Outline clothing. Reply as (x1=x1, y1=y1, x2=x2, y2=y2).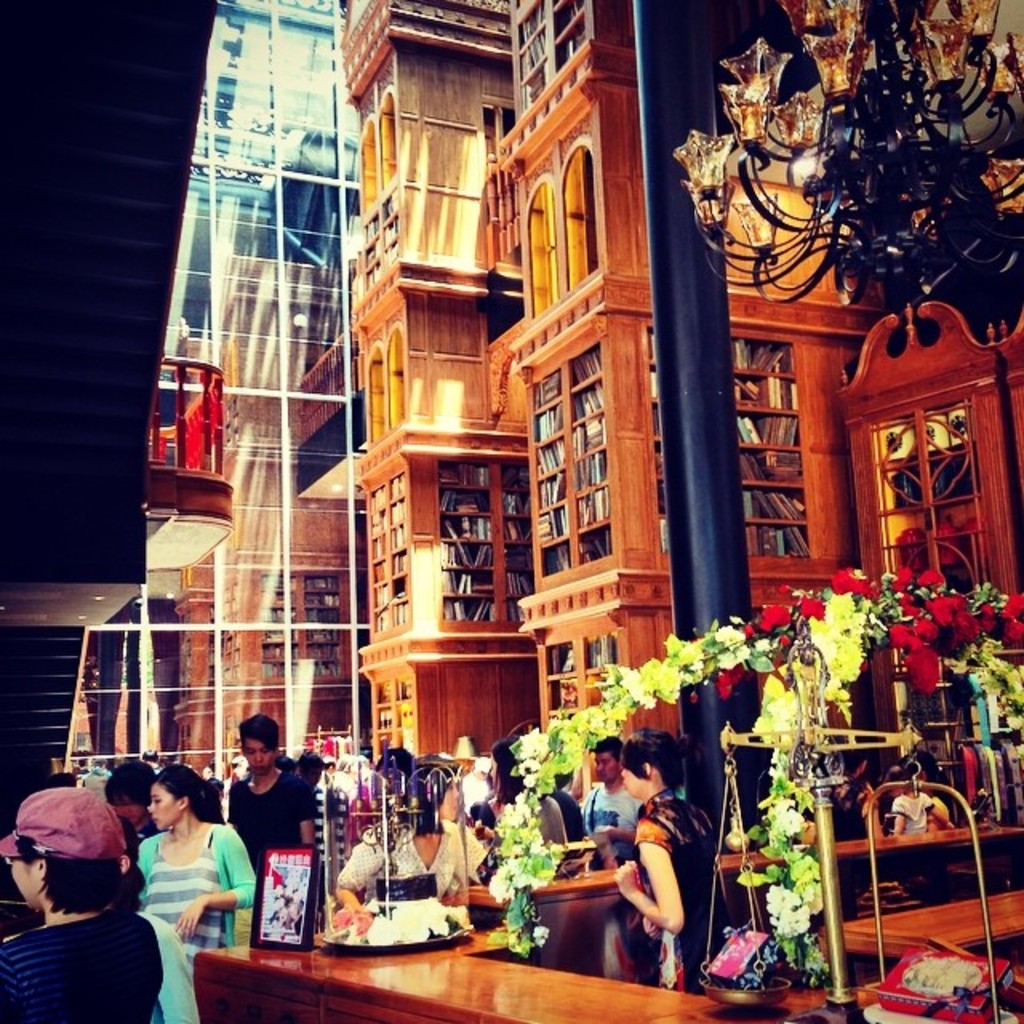
(x1=136, y1=822, x2=259, y2=965).
